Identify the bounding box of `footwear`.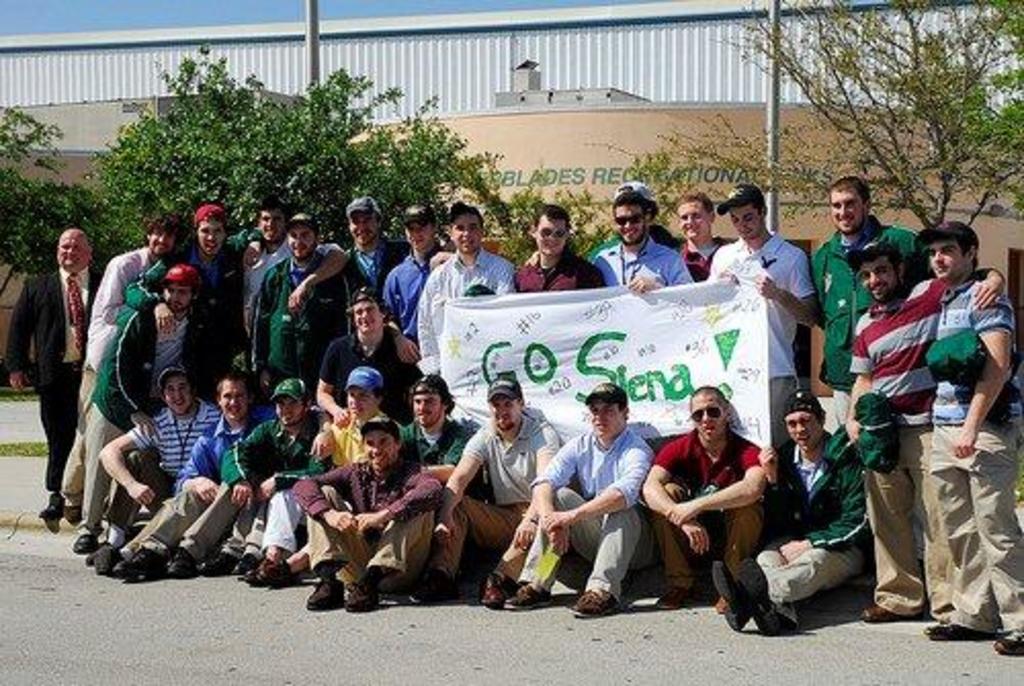
{"left": 258, "top": 555, "right": 291, "bottom": 592}.
